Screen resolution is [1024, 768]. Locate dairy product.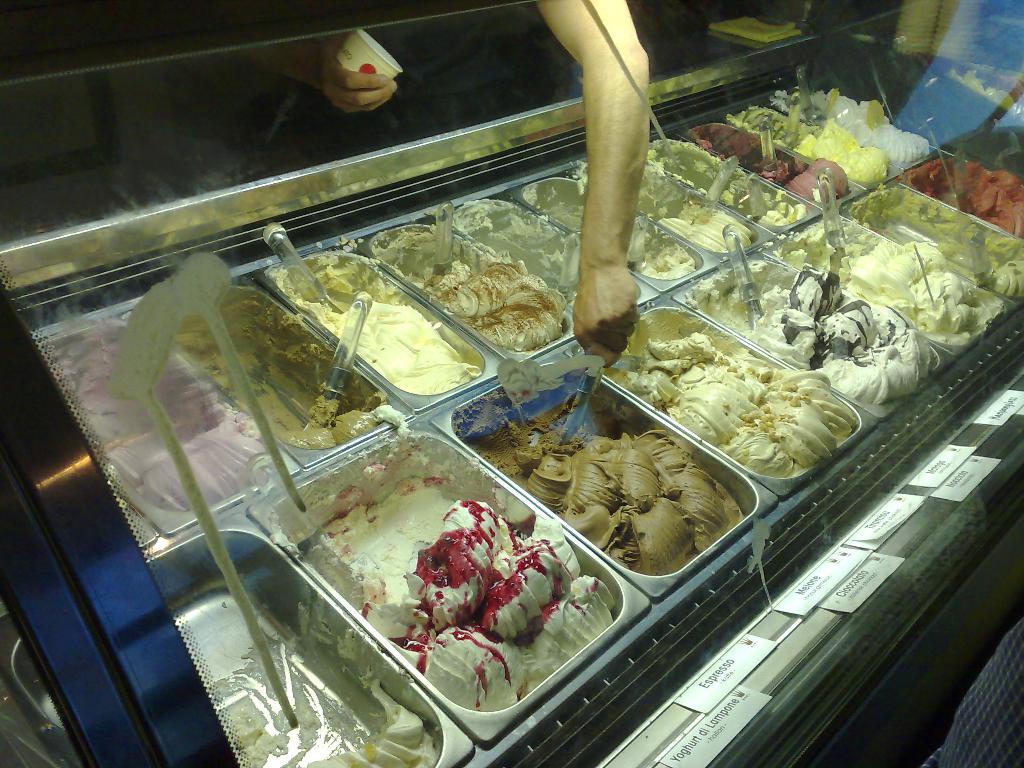
bbox=[665, 170, 743, 269].
